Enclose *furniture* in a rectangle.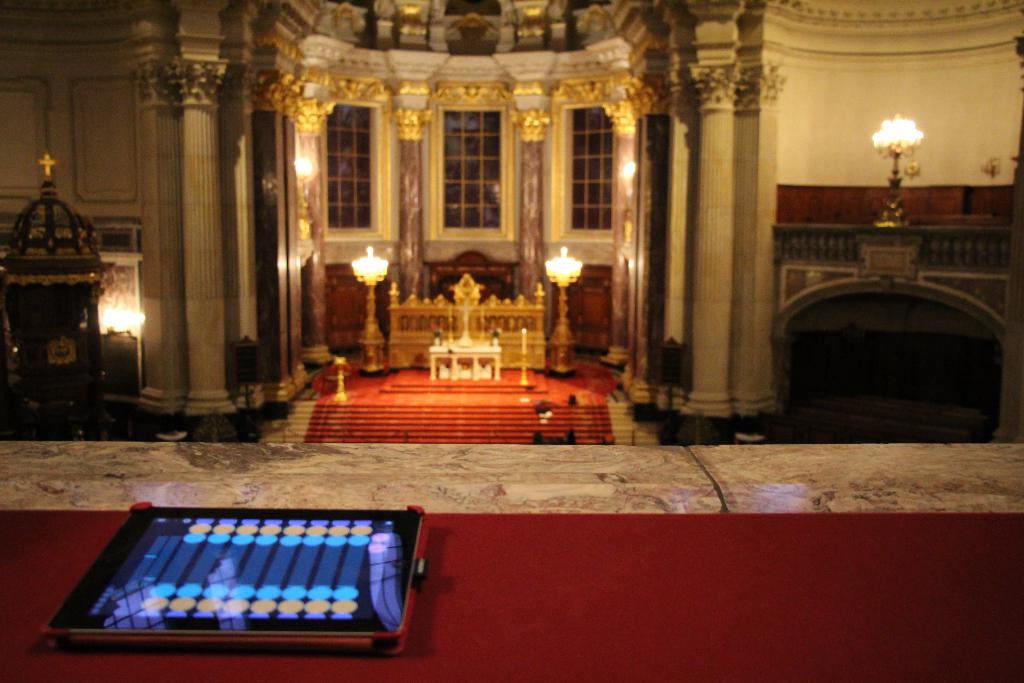
<bbox>420, 331, 504, 384</bbox>.
